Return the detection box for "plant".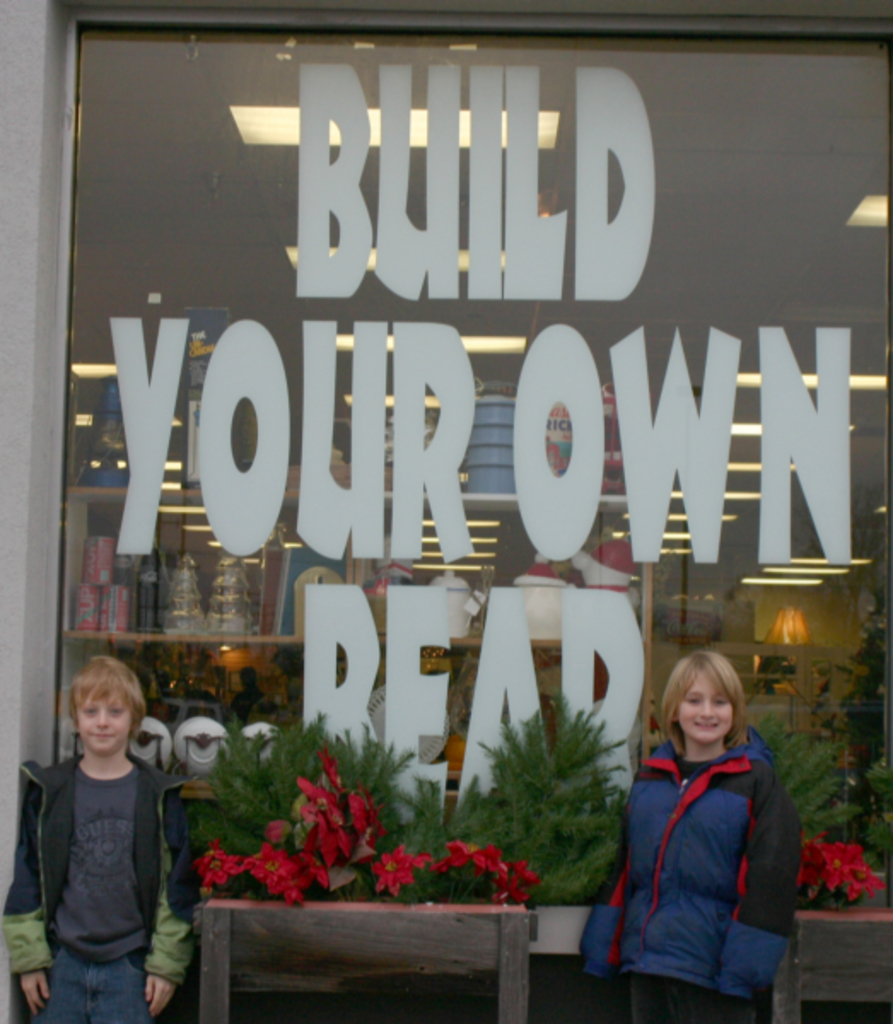
[767, 703, 891, 911].
